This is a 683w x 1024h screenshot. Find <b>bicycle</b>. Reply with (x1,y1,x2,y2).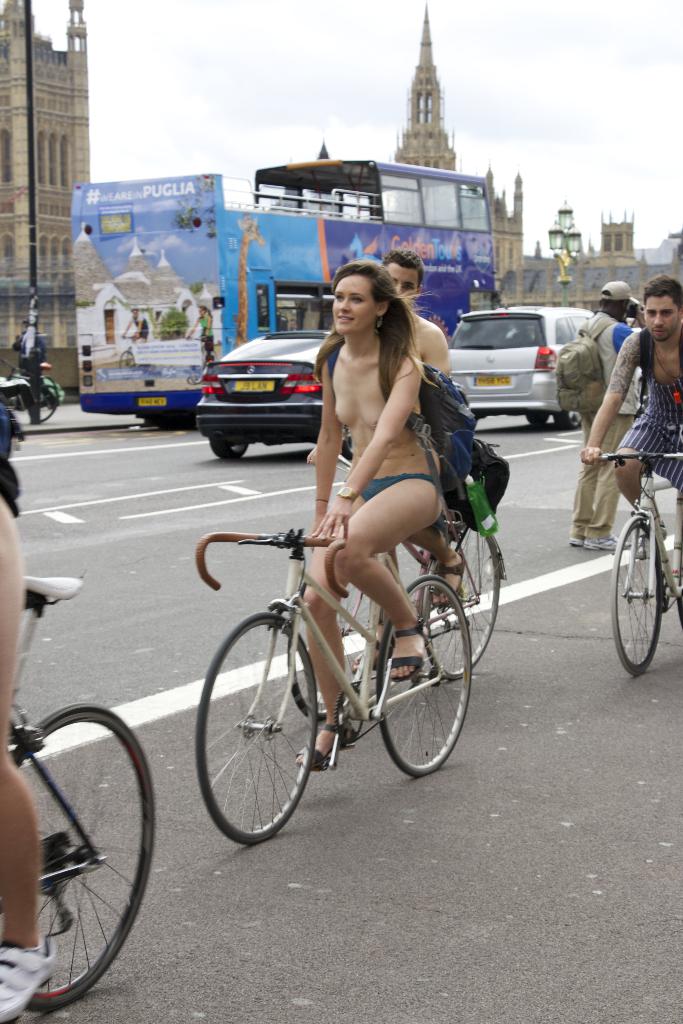
(120,331,155,376).
